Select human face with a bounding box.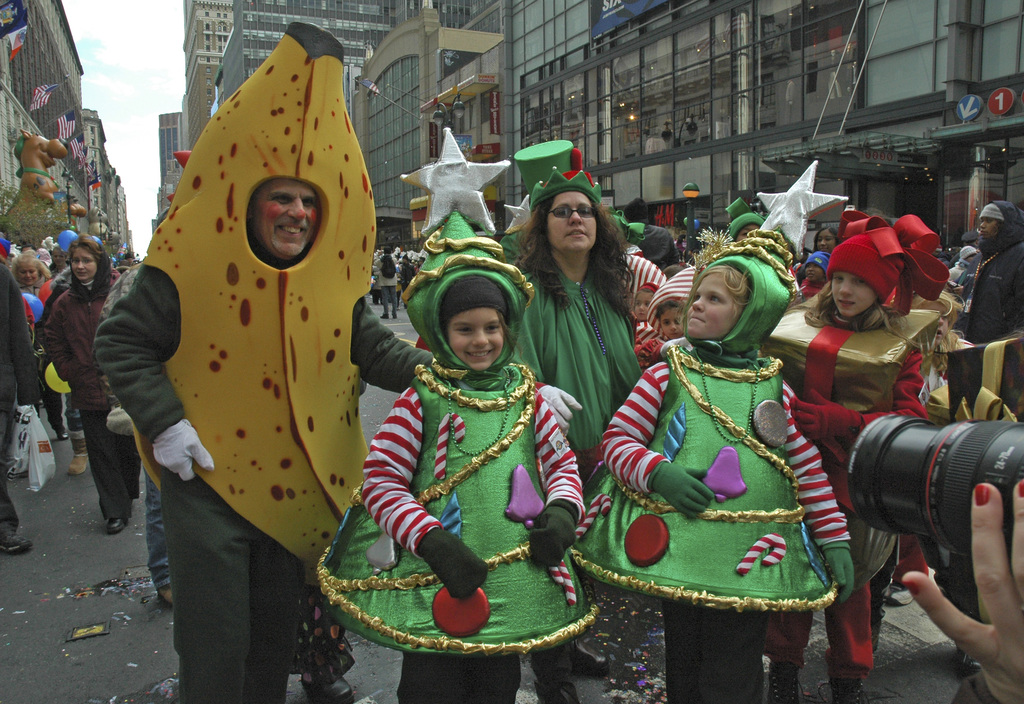
region(831, 271, 881, 315).
